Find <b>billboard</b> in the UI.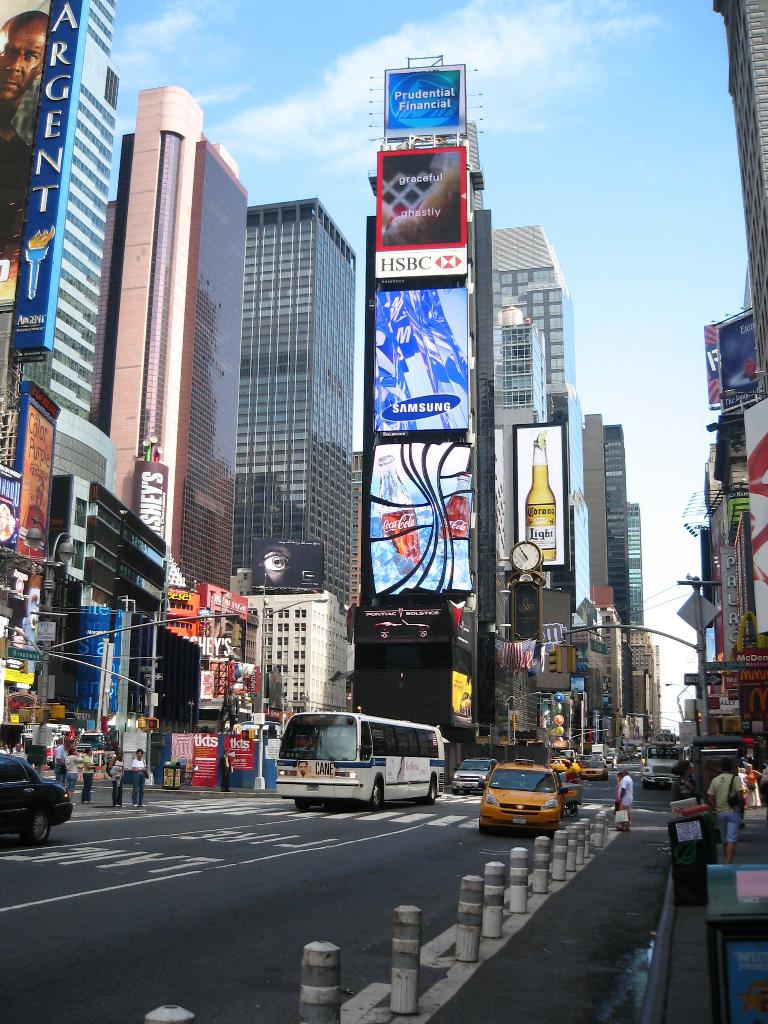
UI element at {"x1": 356, "y1": 435, "x2": 470, "y2": 596}.
